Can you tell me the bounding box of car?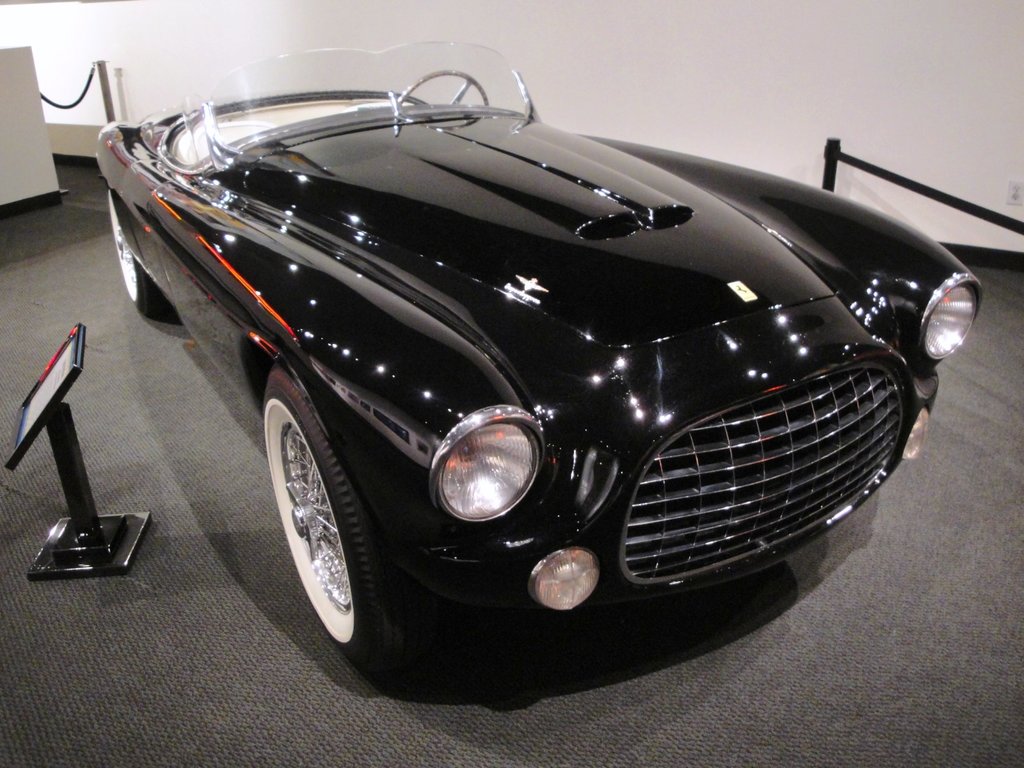
95:38:988:661.
